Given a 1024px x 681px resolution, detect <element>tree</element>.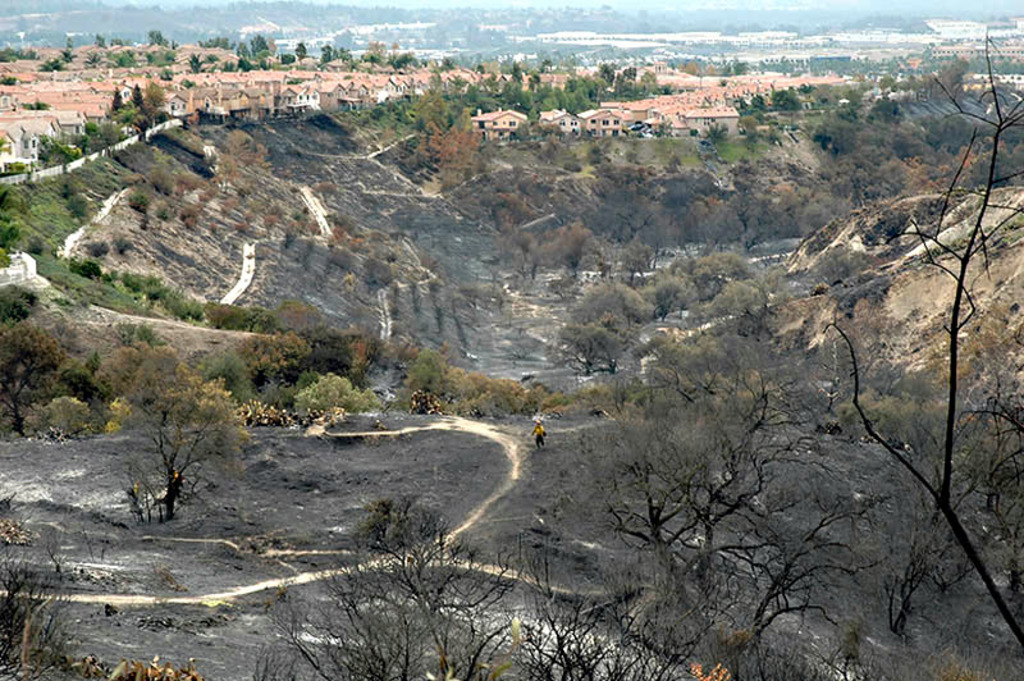
pyautogui.locateOnScreen(570, 216, 590, 276).
